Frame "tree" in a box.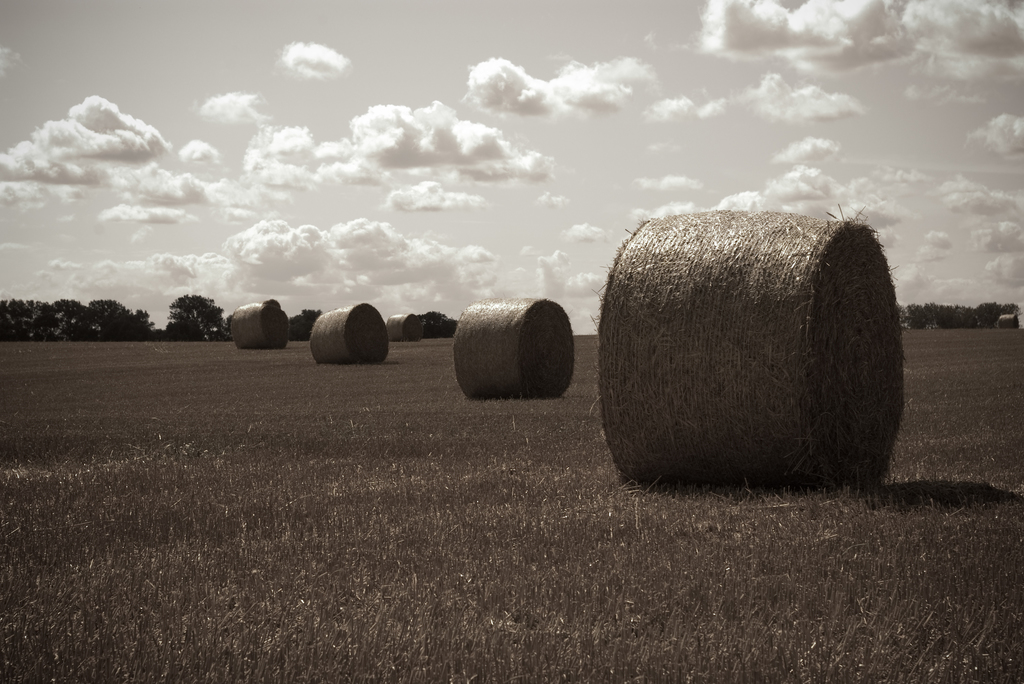
<bbox>292, 305, 323, 343</bbox>.
